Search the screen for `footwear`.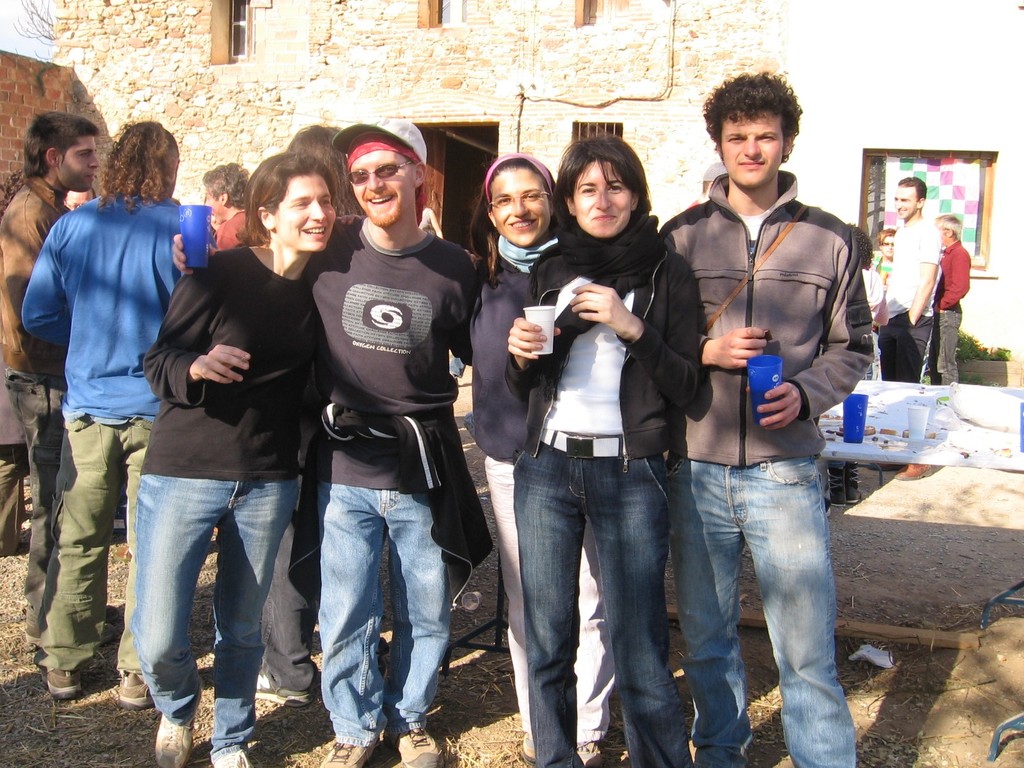
Found at left=25, top=604, right=118, bottom=633.
